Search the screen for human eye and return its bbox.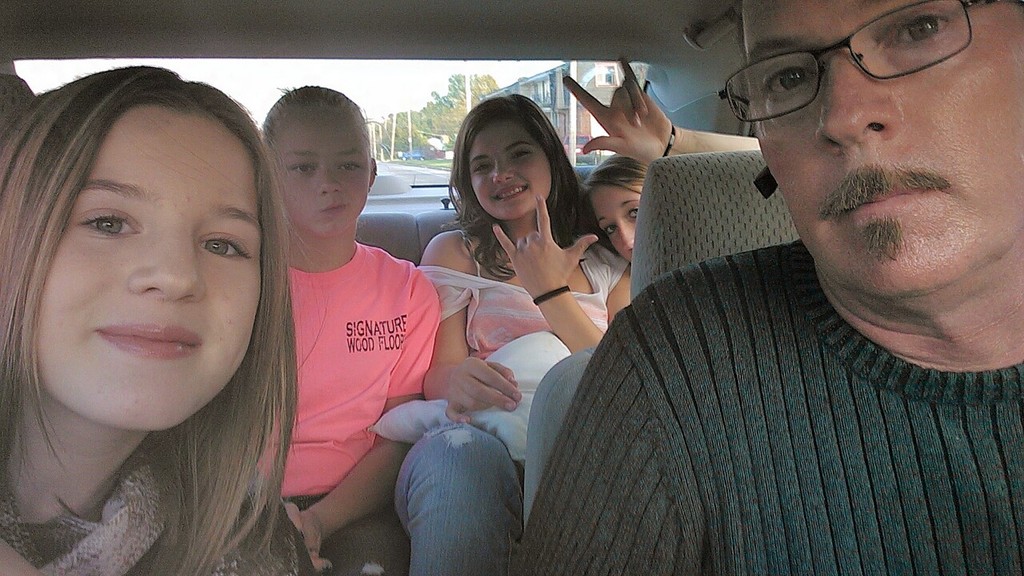
Found: 627/206/638/222.
